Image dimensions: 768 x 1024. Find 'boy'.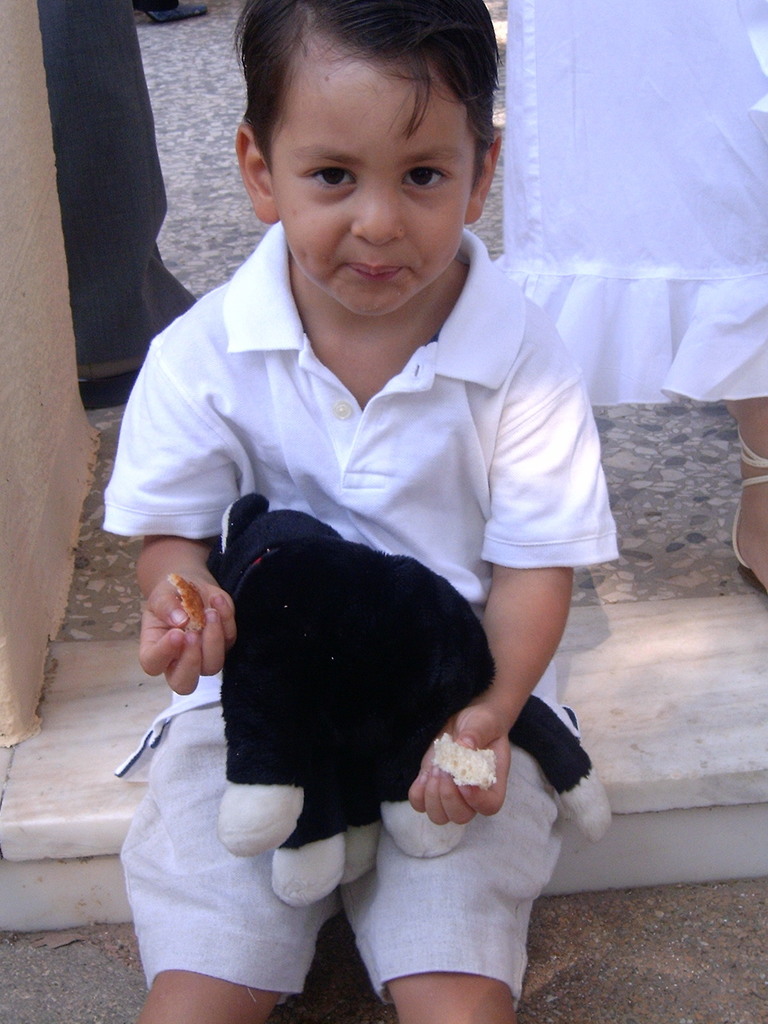
locate(98, 0, 623, 1023).
